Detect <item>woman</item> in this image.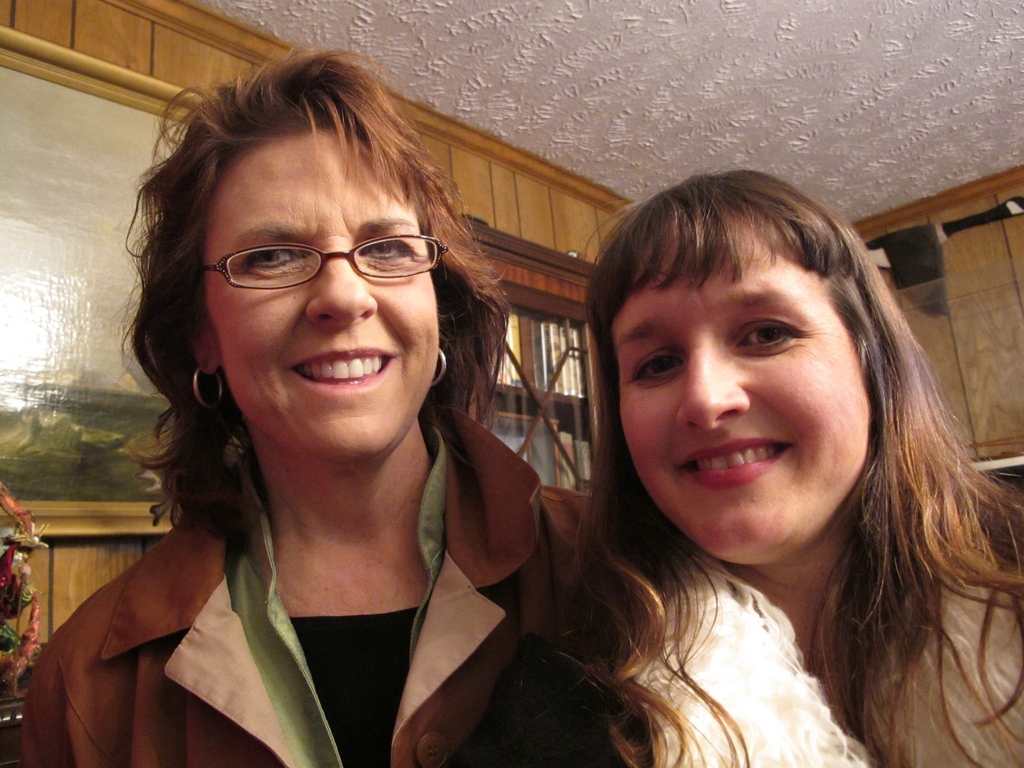
Detection: rect(556, 172, 1023, 767).
